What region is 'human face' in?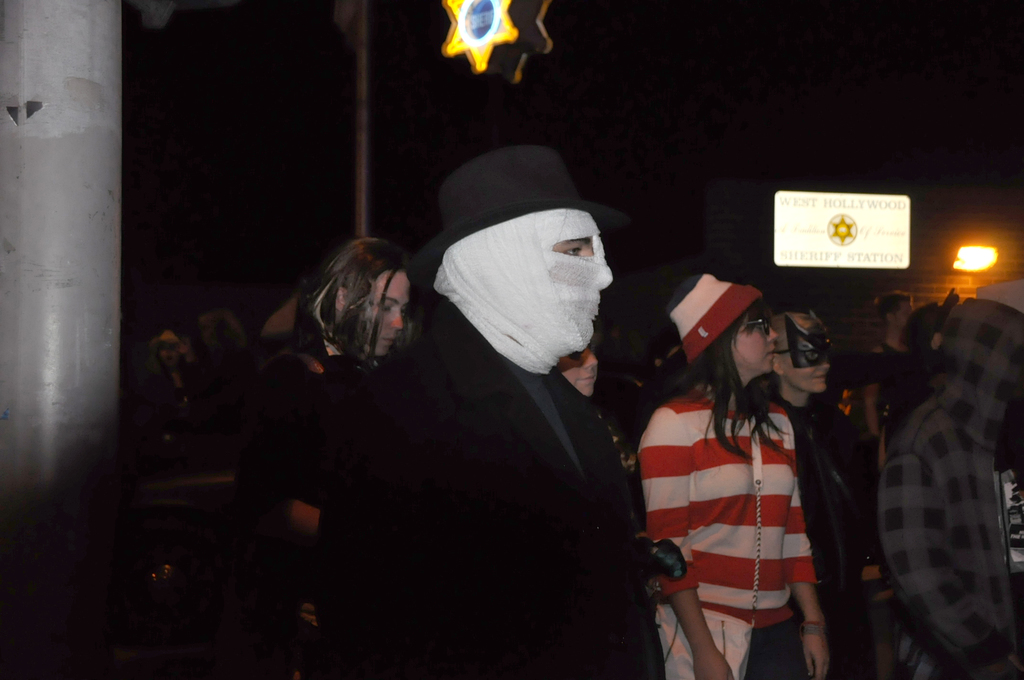
[x1=554, y1=338, x2=599, y2=398].
